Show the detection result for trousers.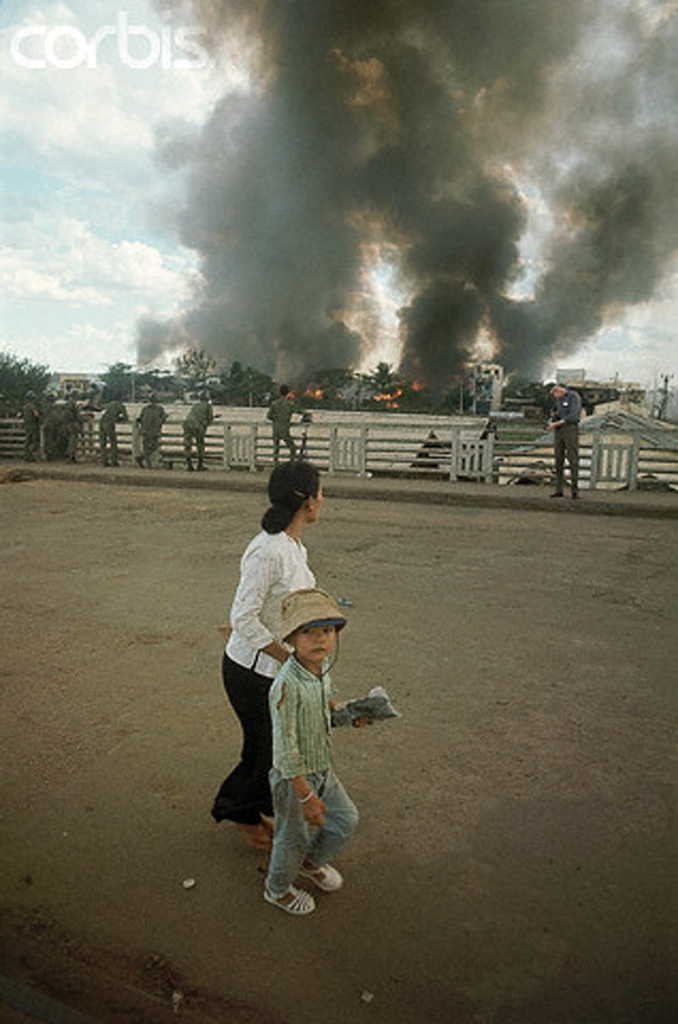
(left=249, top=765, right=361, bottom=912).
